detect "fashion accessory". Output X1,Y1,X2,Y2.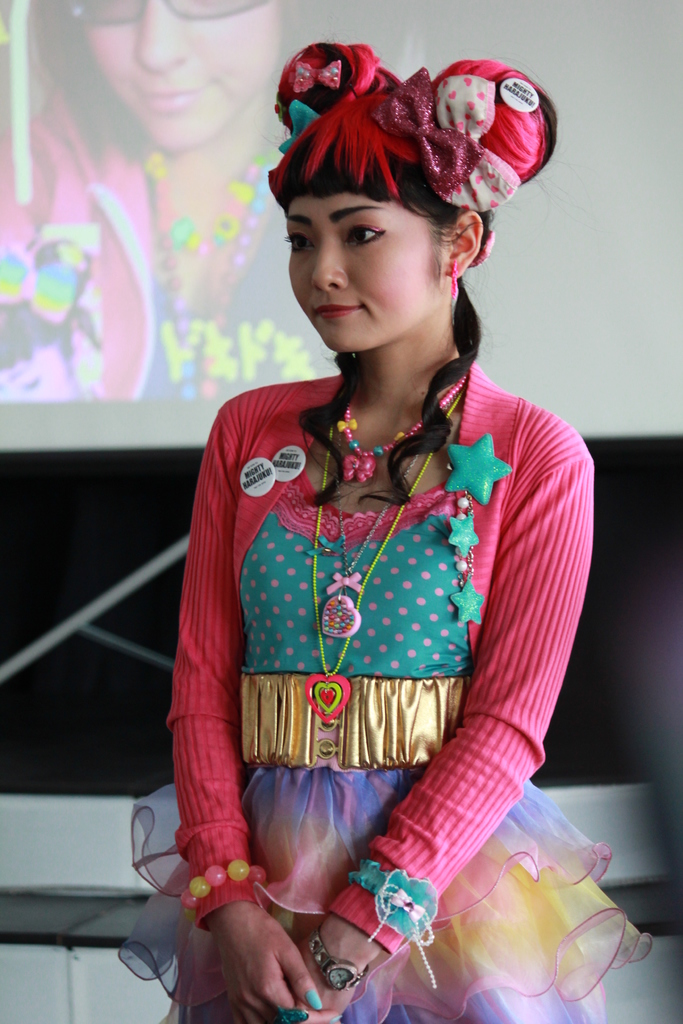
449,260,460,301.
